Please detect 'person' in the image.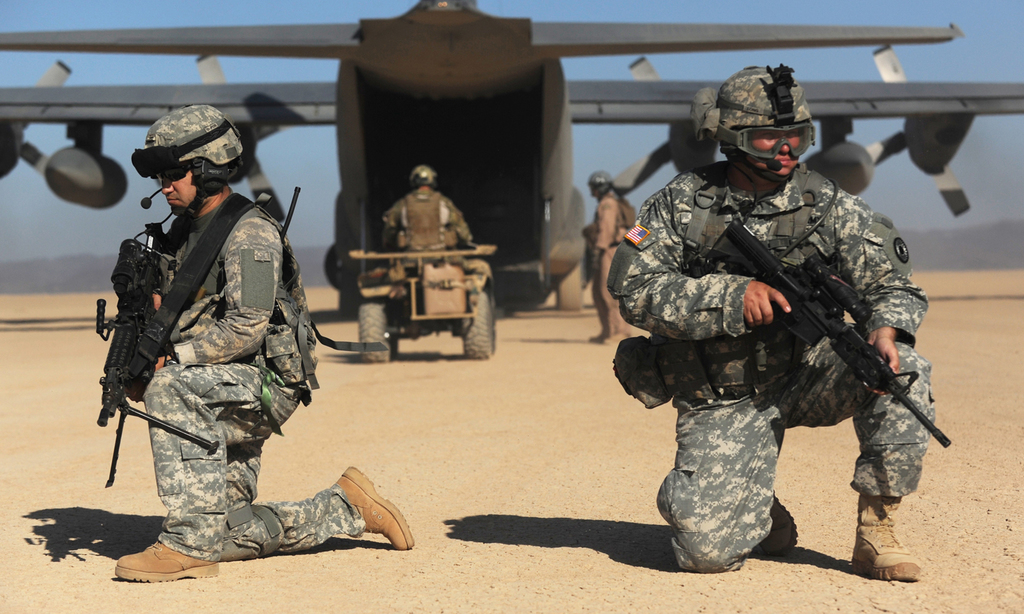
(578, 170, 634, 343).
